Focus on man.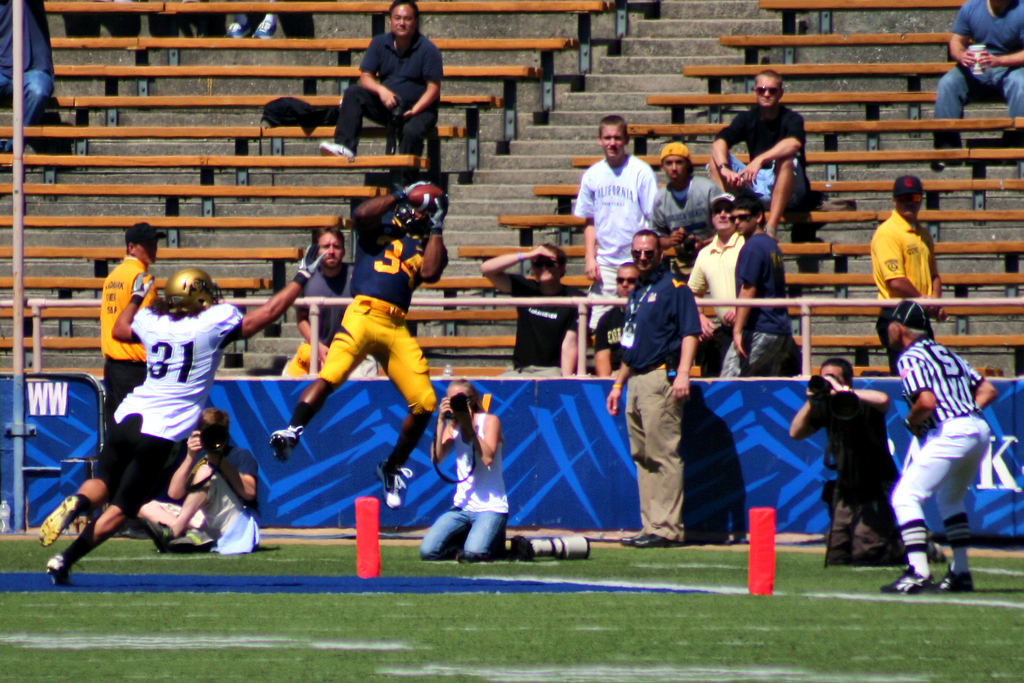
Focused at left=570, top=128, right=648, bottom=311.
